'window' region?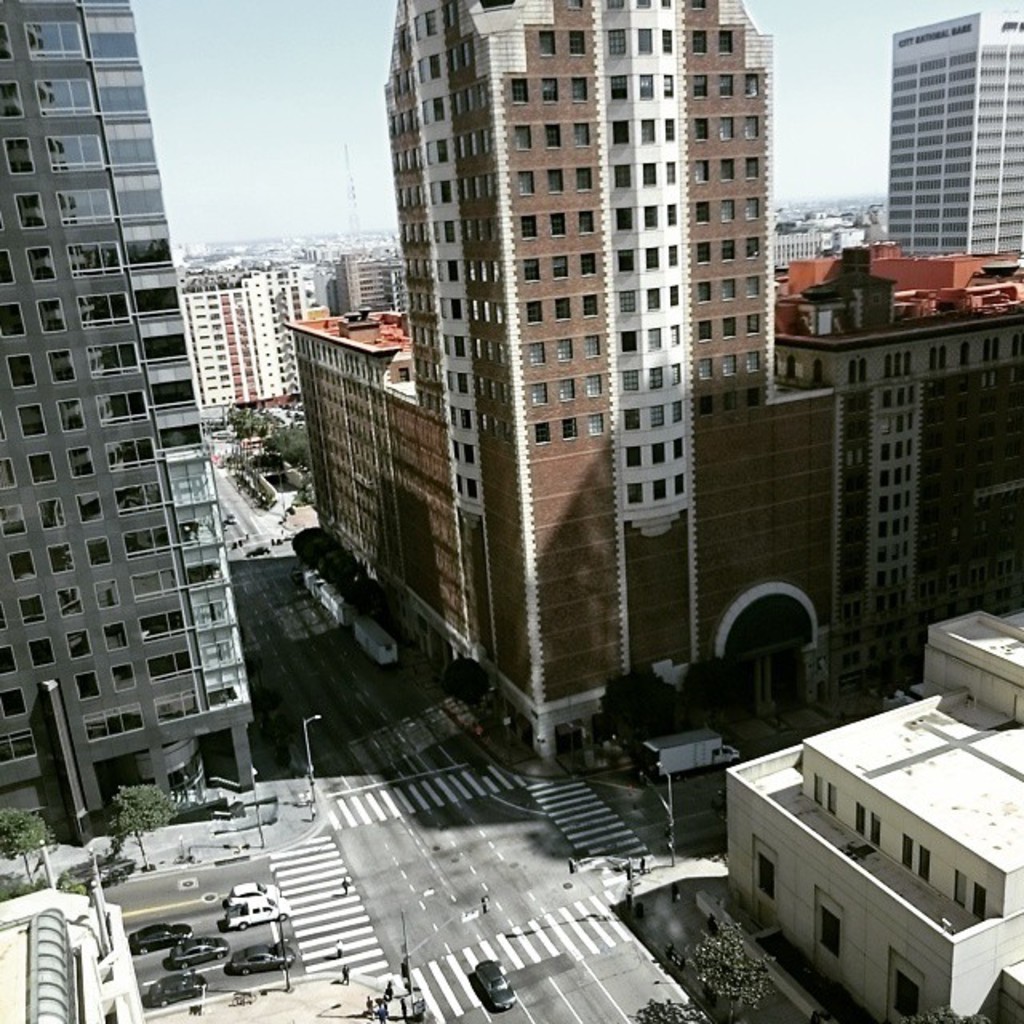
[843,360,854,386]
